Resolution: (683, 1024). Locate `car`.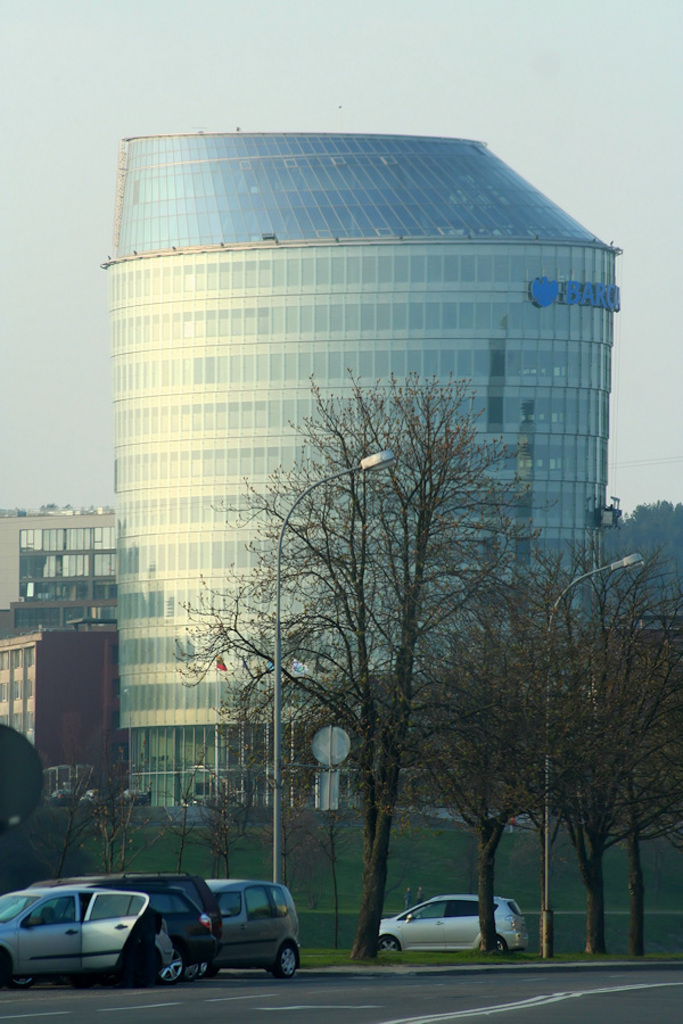
detection(33, 872, 224, 947).
